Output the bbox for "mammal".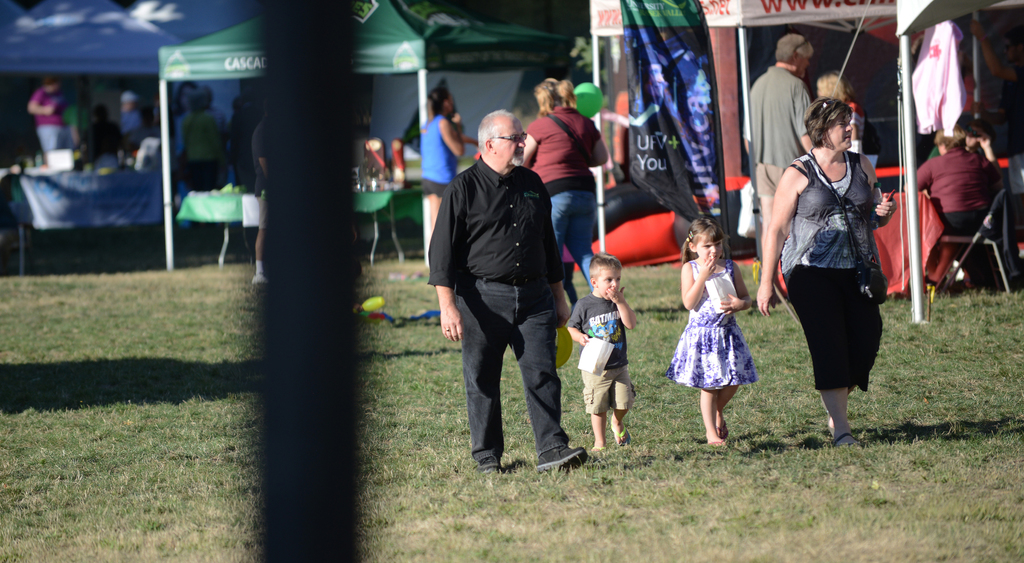
(932,115,1005,178).
